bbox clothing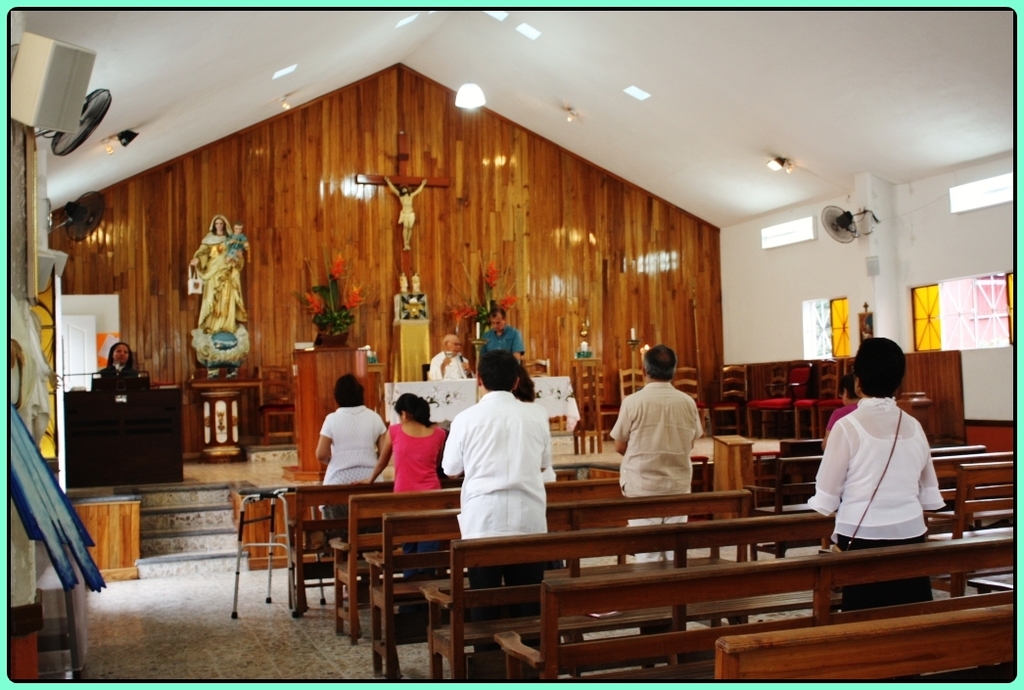
(91, 360, 140, 401)
